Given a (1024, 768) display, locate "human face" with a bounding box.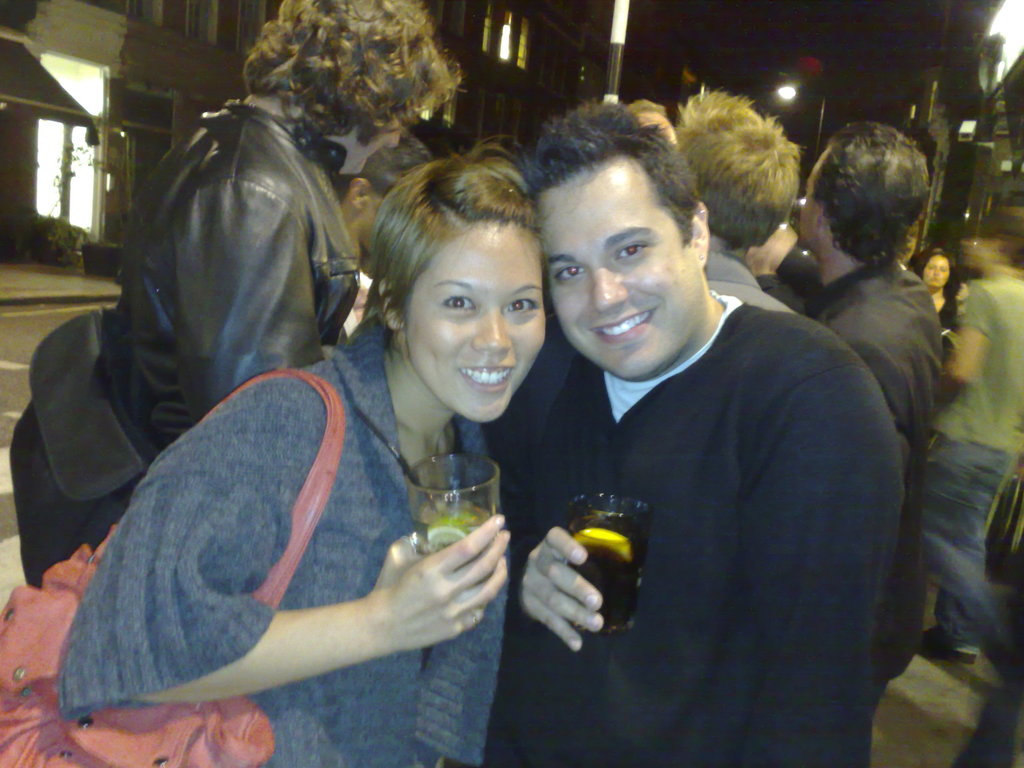
Located: [328,109,408,179].
